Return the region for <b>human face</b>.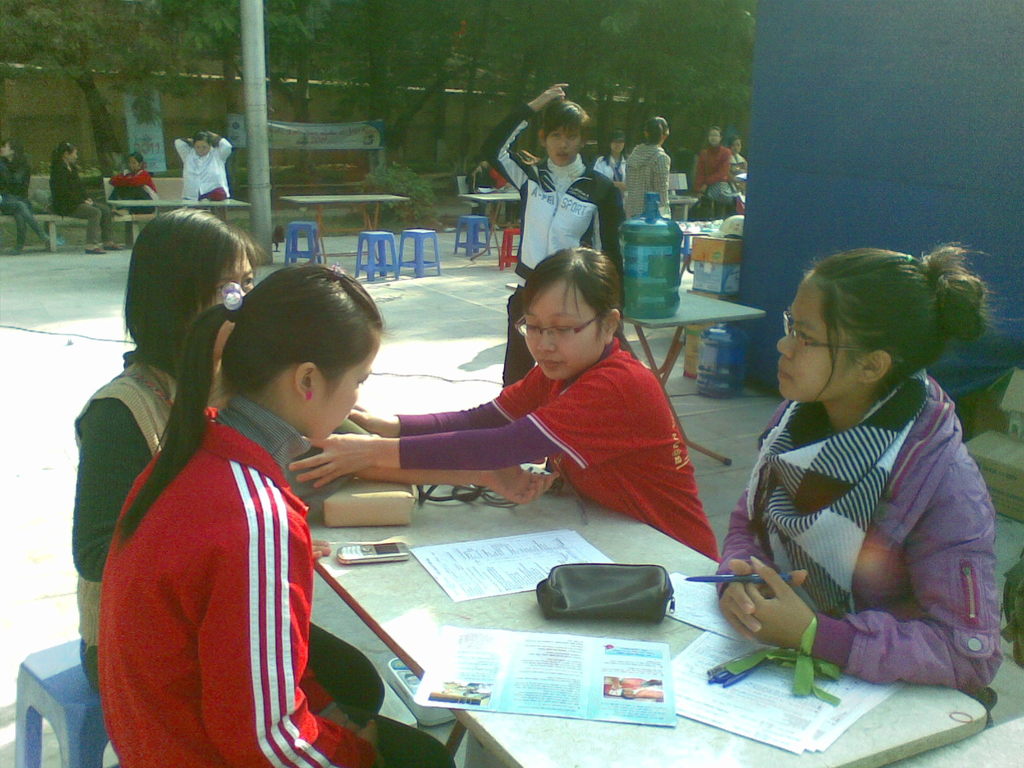
[122,154,136,167].
